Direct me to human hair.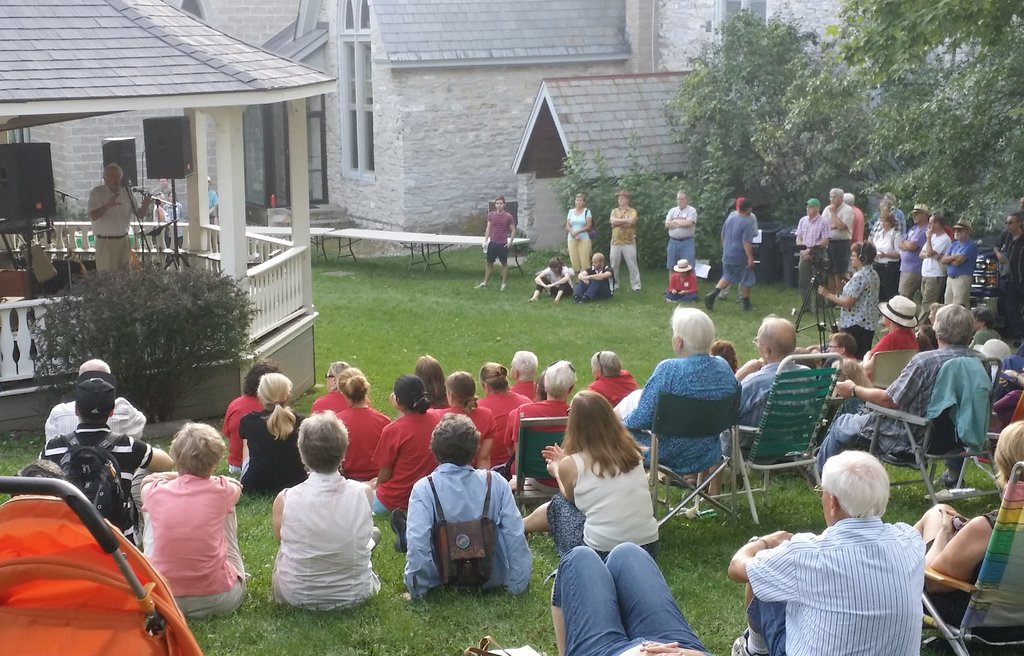
Direction: [792, 348, 817, 370].
